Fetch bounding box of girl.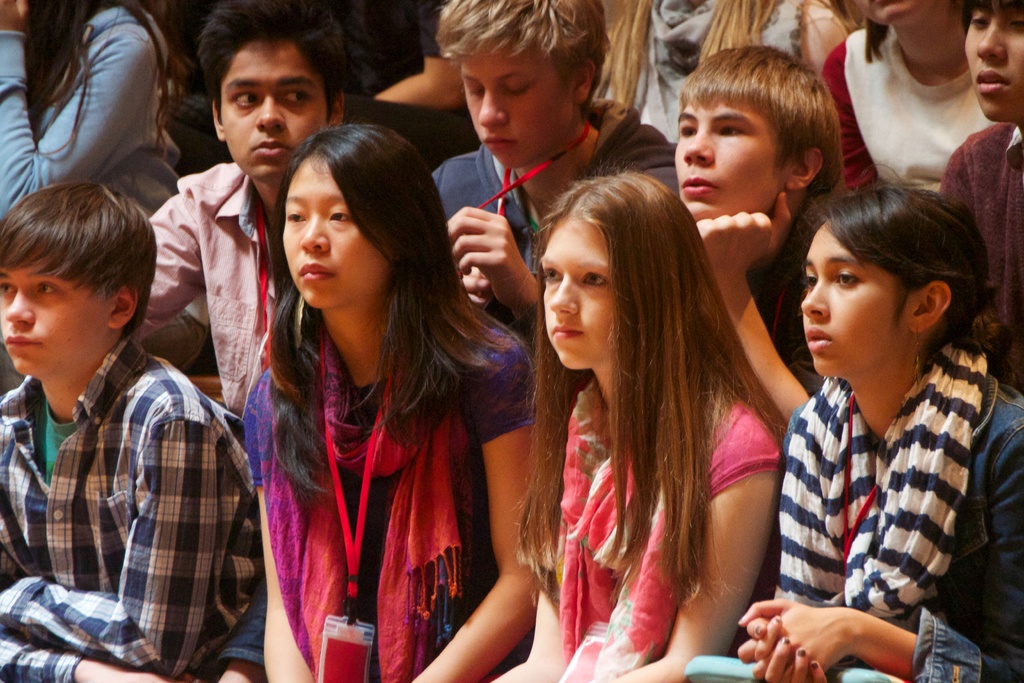
Bbox: region(483, 163, 788, 682).
